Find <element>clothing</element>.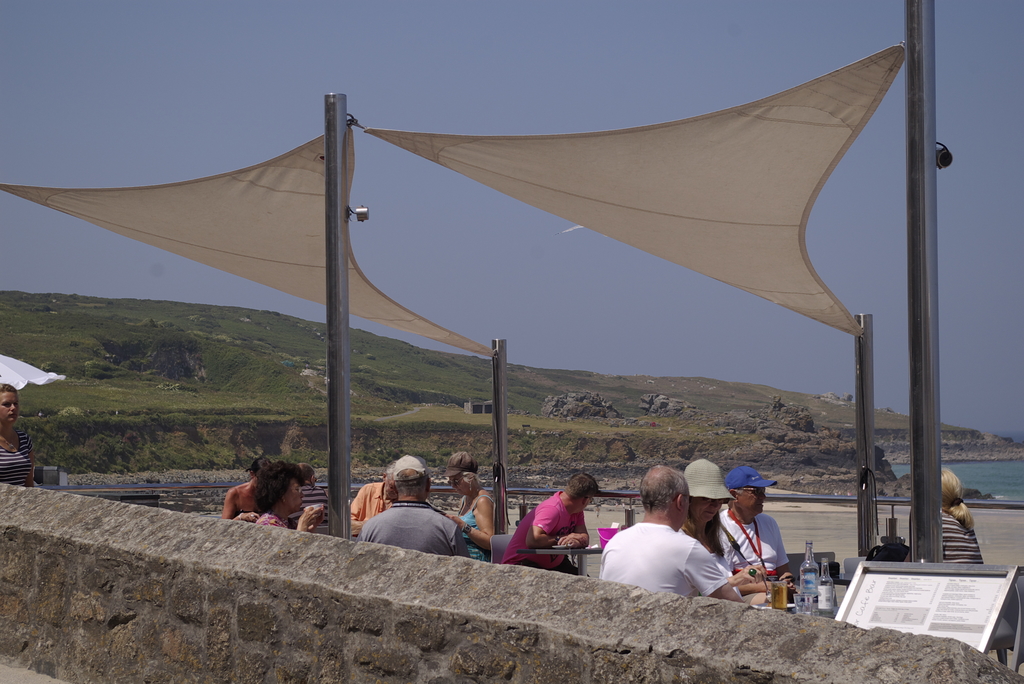
{"x1": 0, "y1": 425, "x2": 35, "y2": 486}.
